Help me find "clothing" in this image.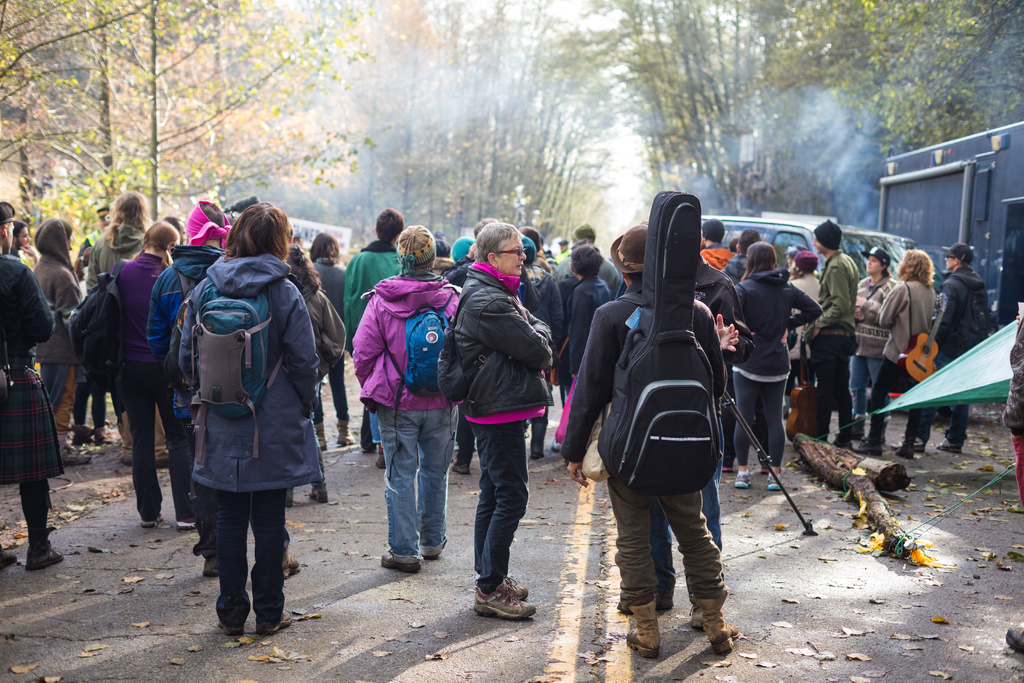
Found it: <box>511,236,554,427</box>.
